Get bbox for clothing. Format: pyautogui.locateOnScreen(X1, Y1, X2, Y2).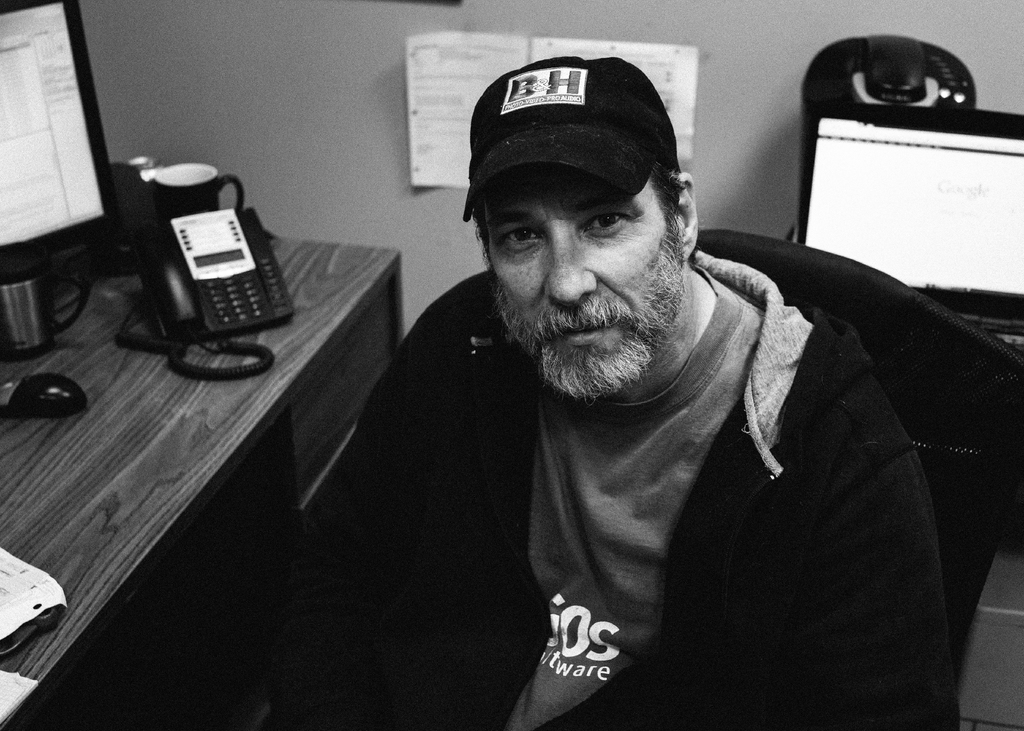
pyautogui.locateOnScreen(273, 145, 967, 730).
